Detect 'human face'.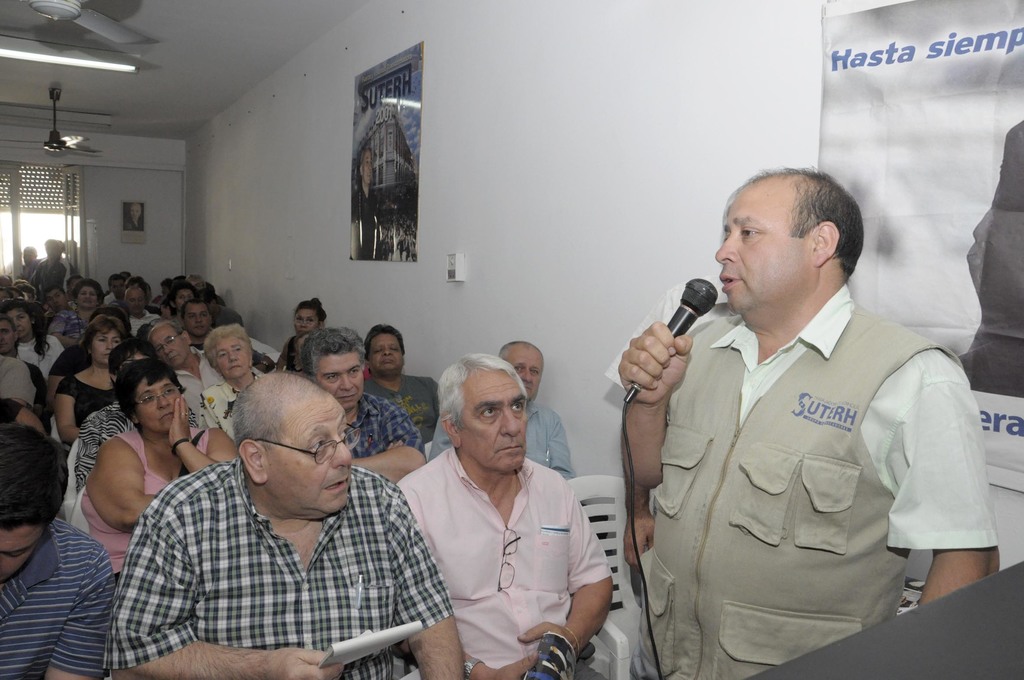
Detected at l=365, t=152, r=374, b=177.
